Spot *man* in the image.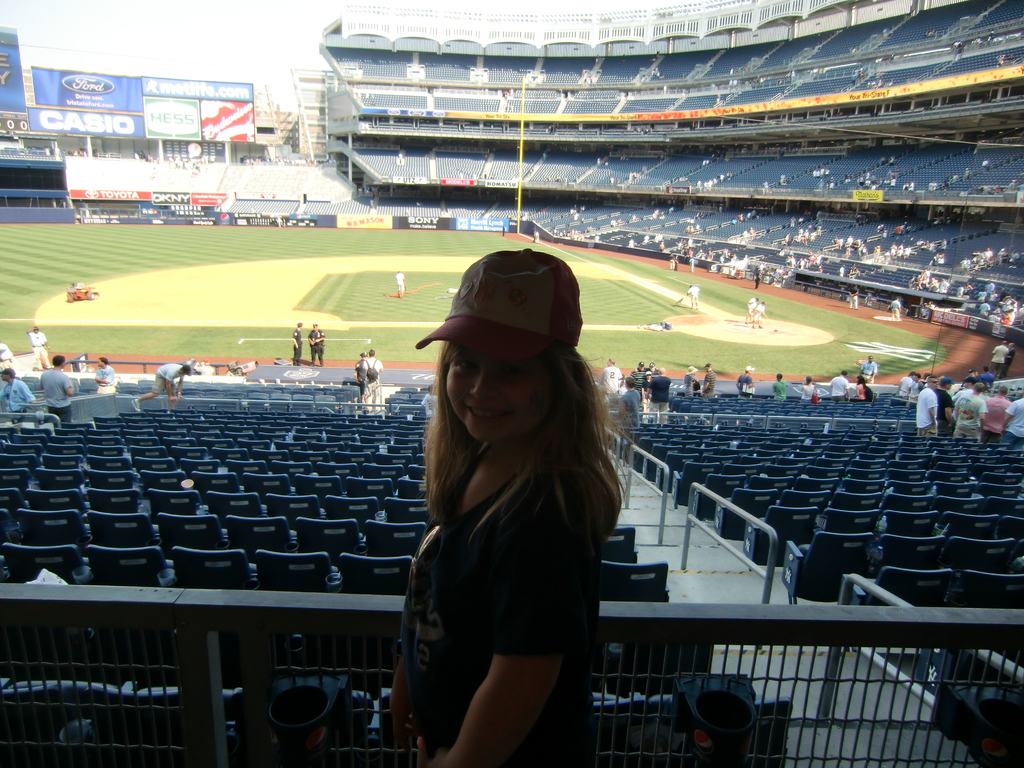
*man* found at l=361, t=348, r=386, b=408.
